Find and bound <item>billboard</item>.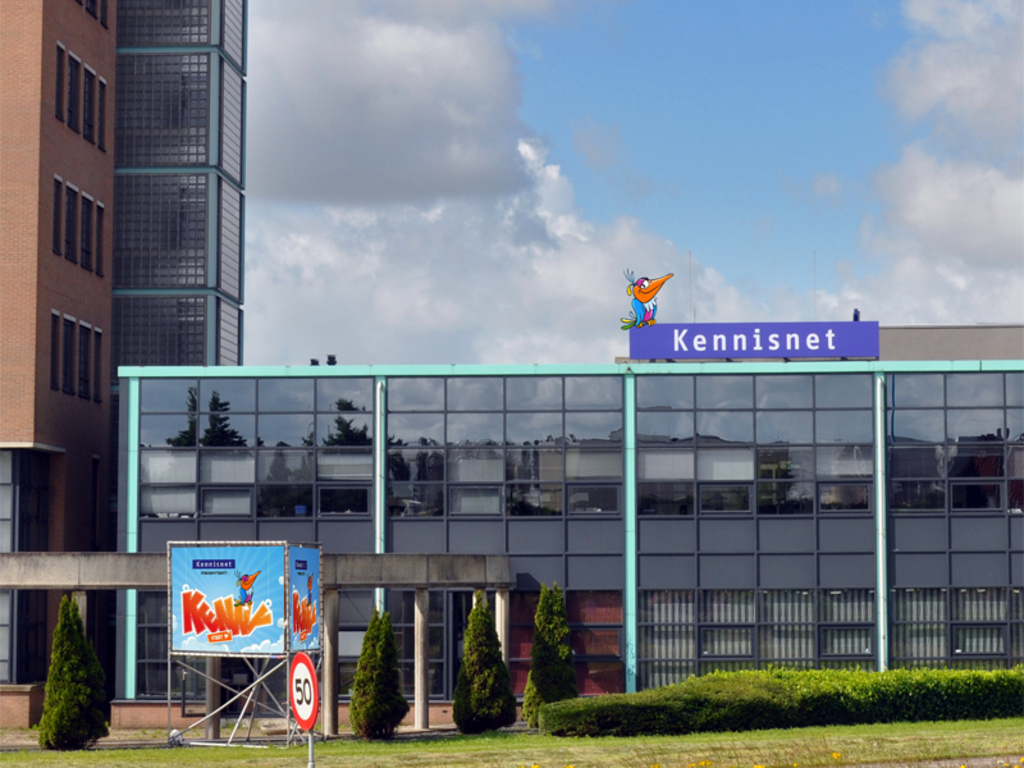
Bound: (left=599, top=285, right=913, bottom=381).
